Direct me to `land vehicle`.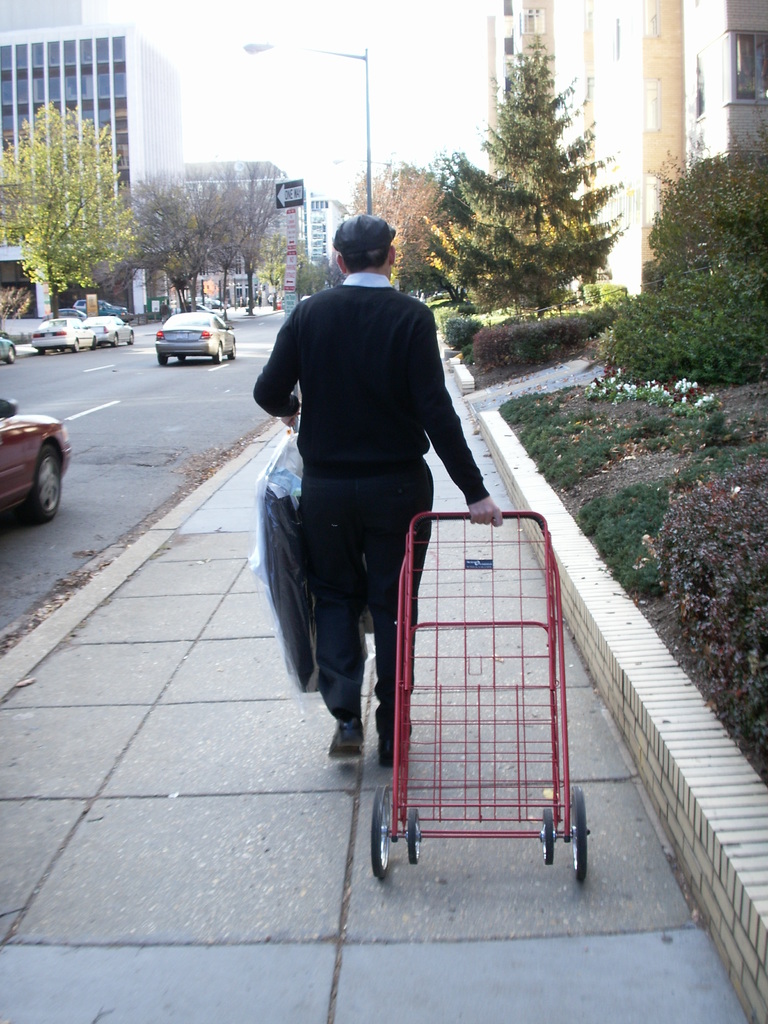
Direction: select_region(58, 305, 84, 316).
